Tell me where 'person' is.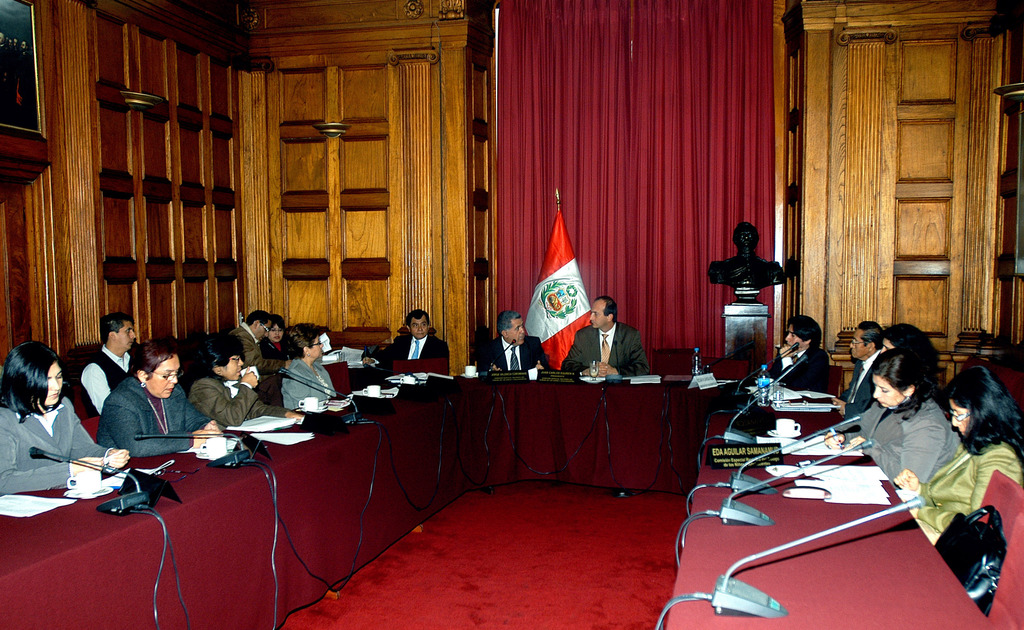
'person' is at box(257, 310, 305, 359).
